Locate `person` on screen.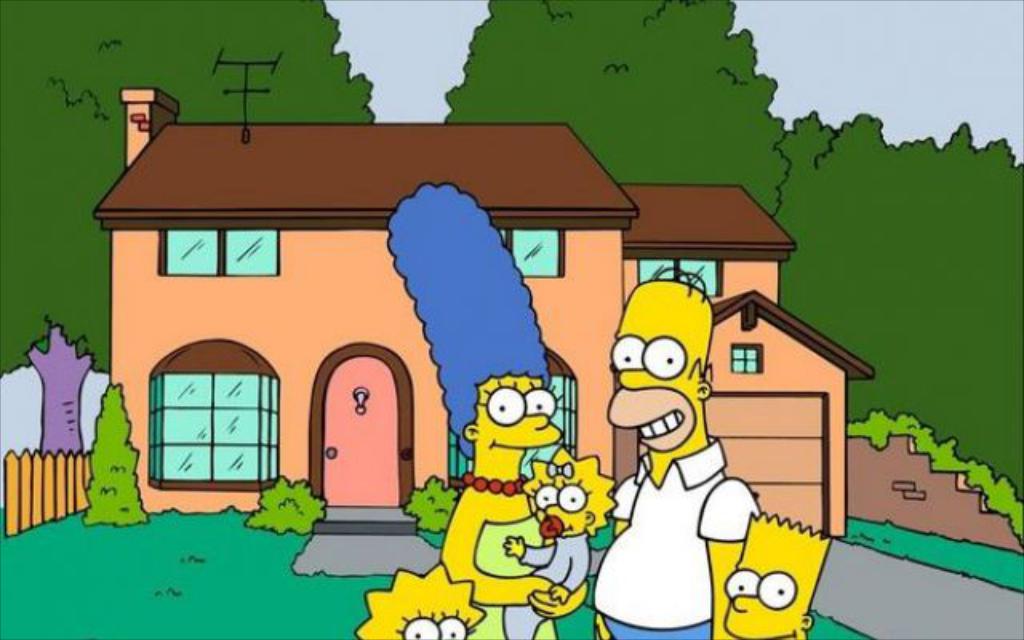
On screen at {"left": 720, "top": 515, "right": 830, "bottom": 638}.
